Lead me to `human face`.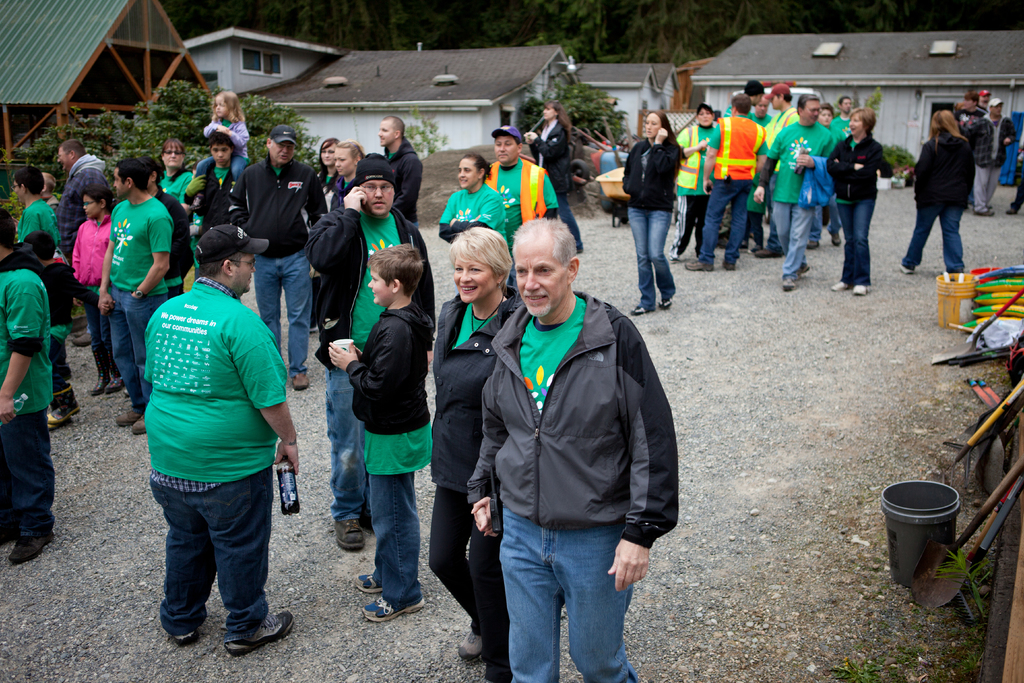
Lead to detection(374, 118, 393, 147).
